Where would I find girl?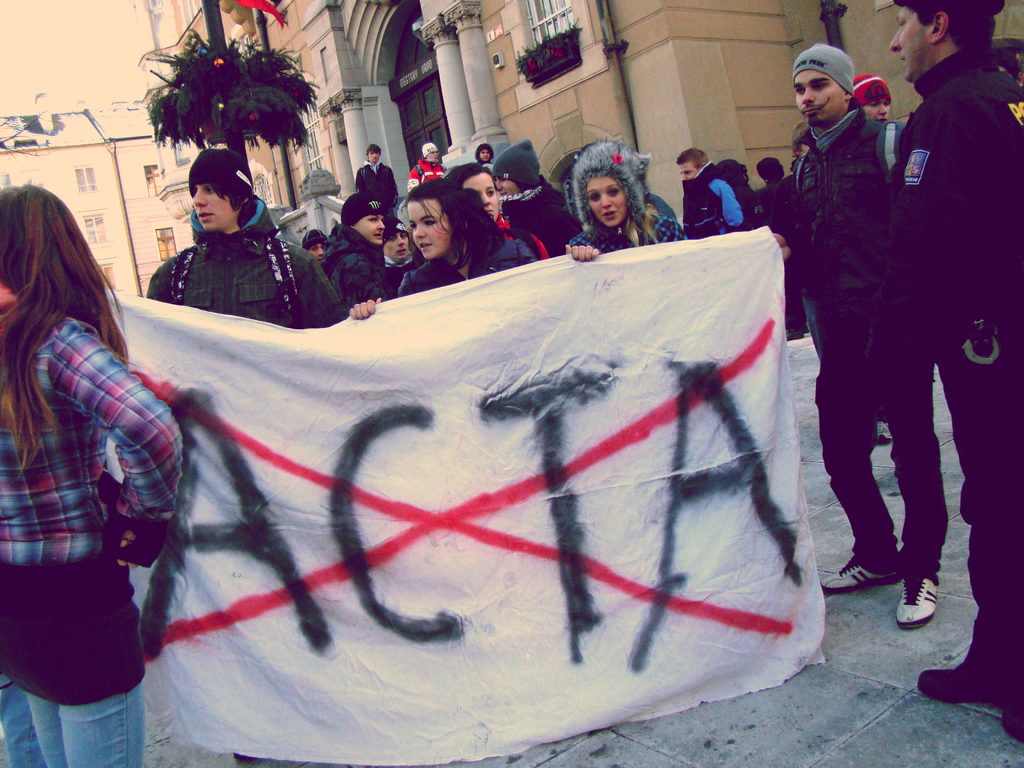
At bbox=(348, 179, 540, 317).
